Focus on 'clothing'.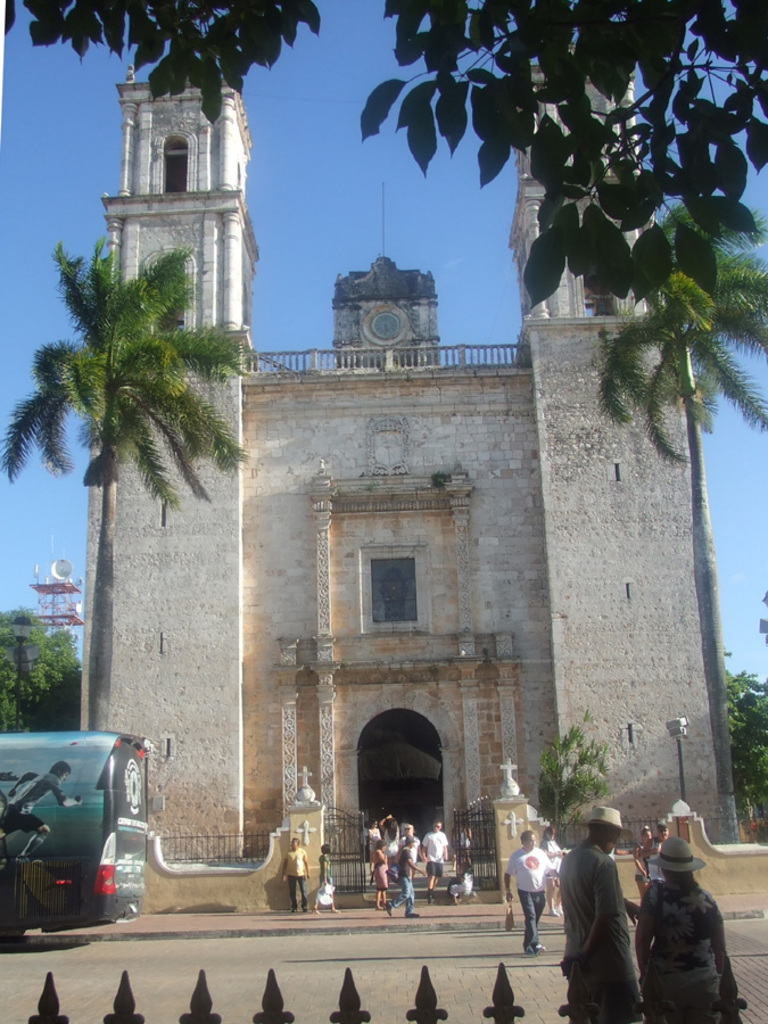
Focused at crop(387, 848, 415, 912).
